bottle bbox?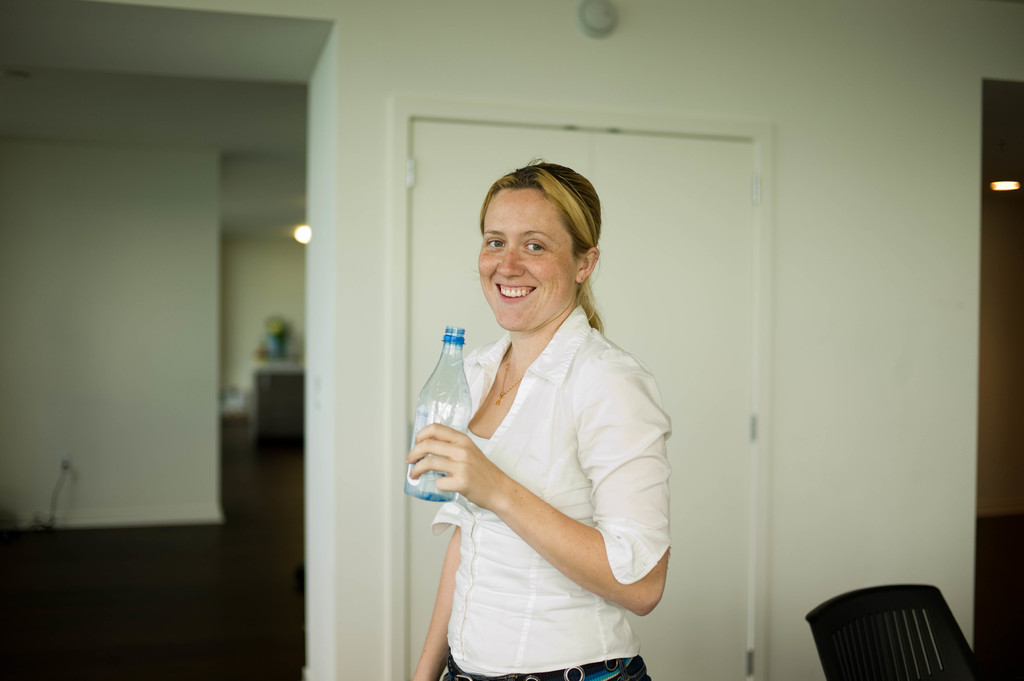
406, 326, 476, 502
